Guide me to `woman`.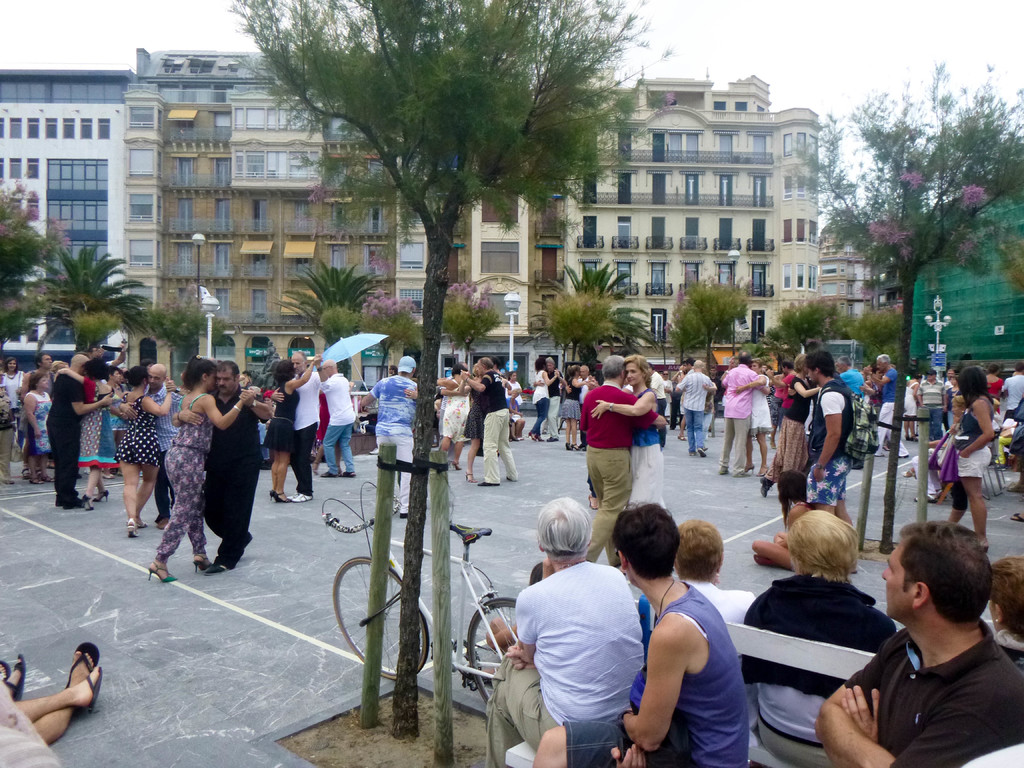
Guidance: 506:372:526:416.
